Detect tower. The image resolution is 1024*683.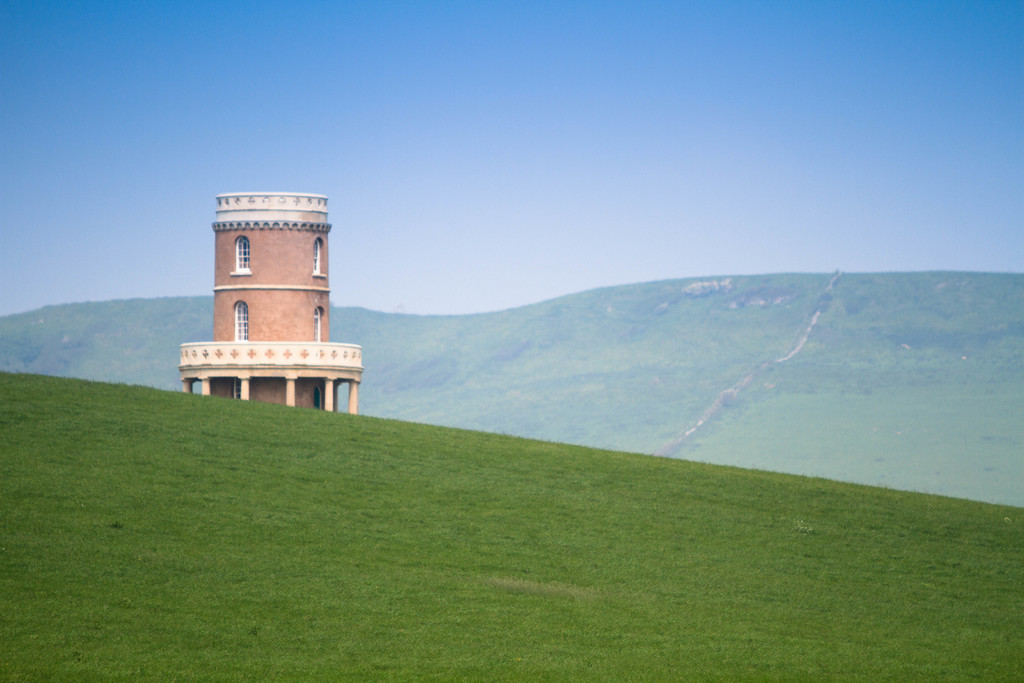
select_region(148, 191, 372, 432).
